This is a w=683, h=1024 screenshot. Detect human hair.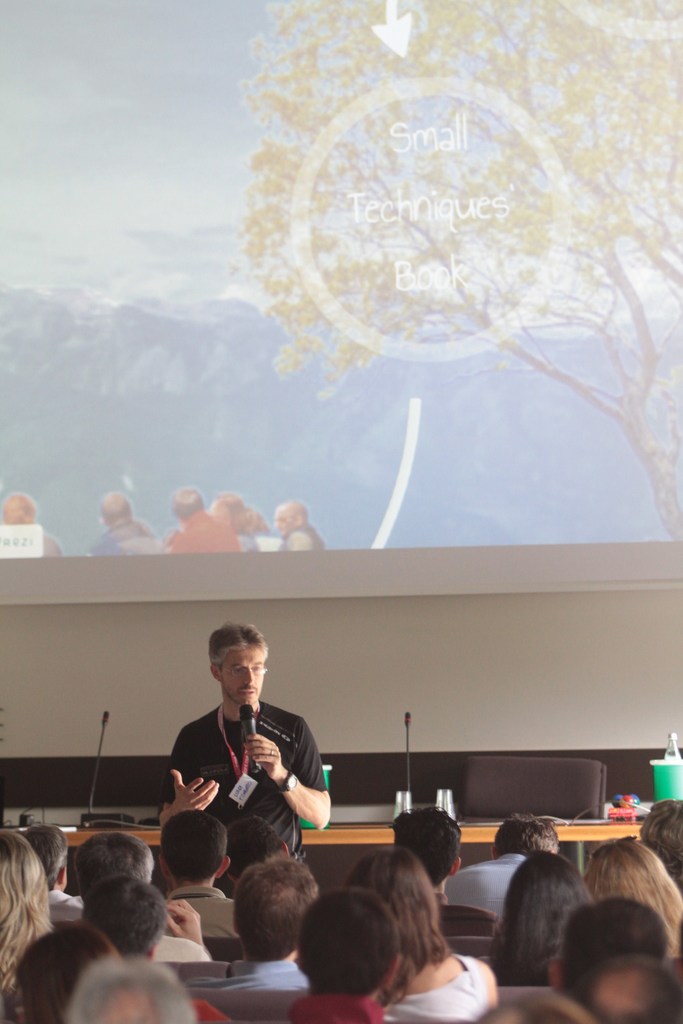
(left=638, top=794, right=682, bottom=897).
